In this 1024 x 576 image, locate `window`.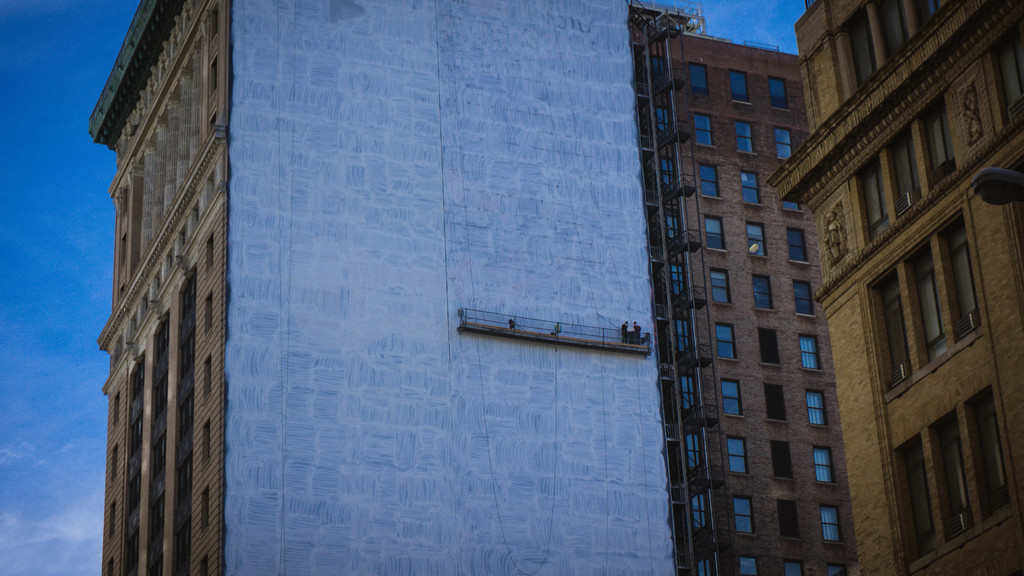
Bounding box: Rect(729, 71, 749, 104).
